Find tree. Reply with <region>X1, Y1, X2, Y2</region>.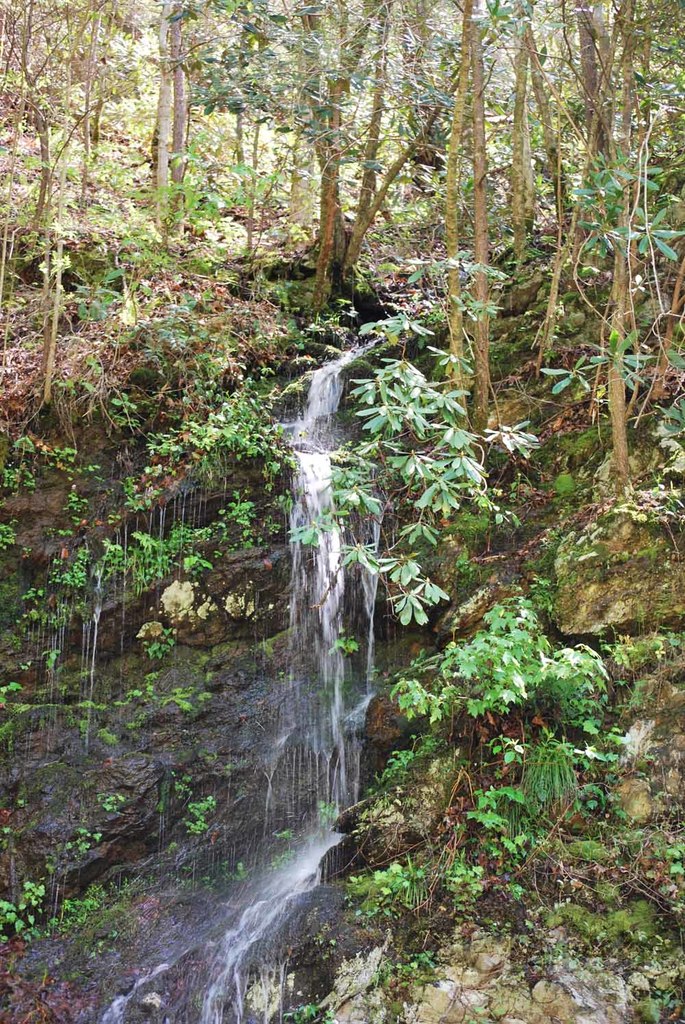
<region>442, 0, 477, 461</region>.
